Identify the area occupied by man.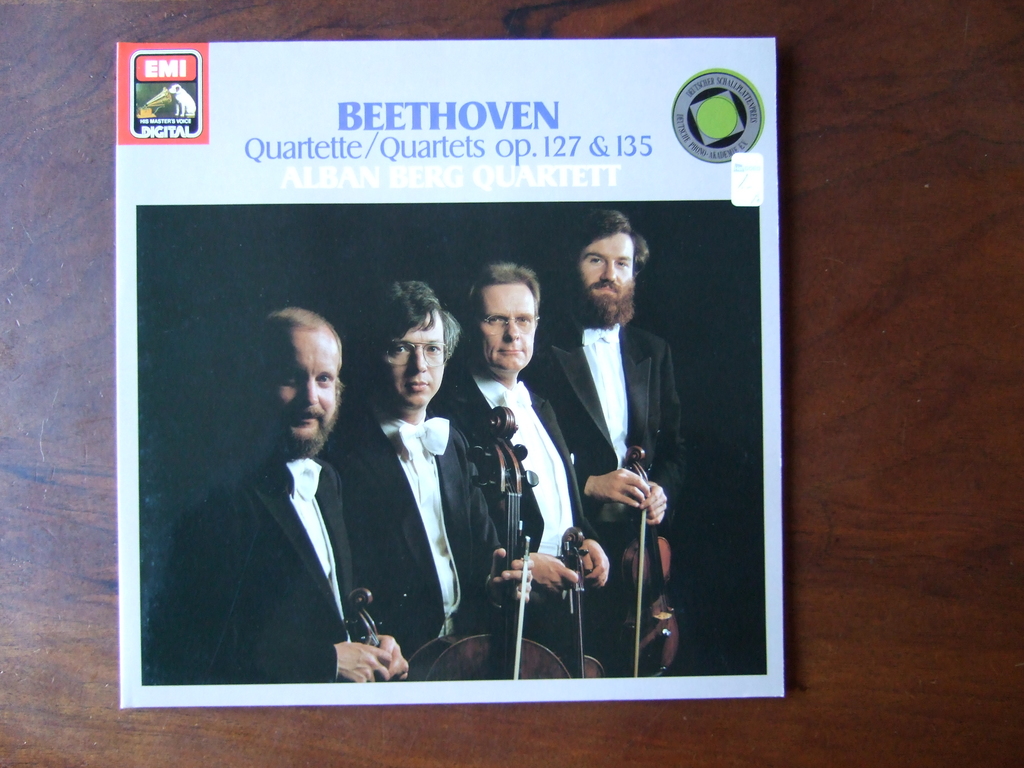
Area: BBox(219, 296, 378, 707).
